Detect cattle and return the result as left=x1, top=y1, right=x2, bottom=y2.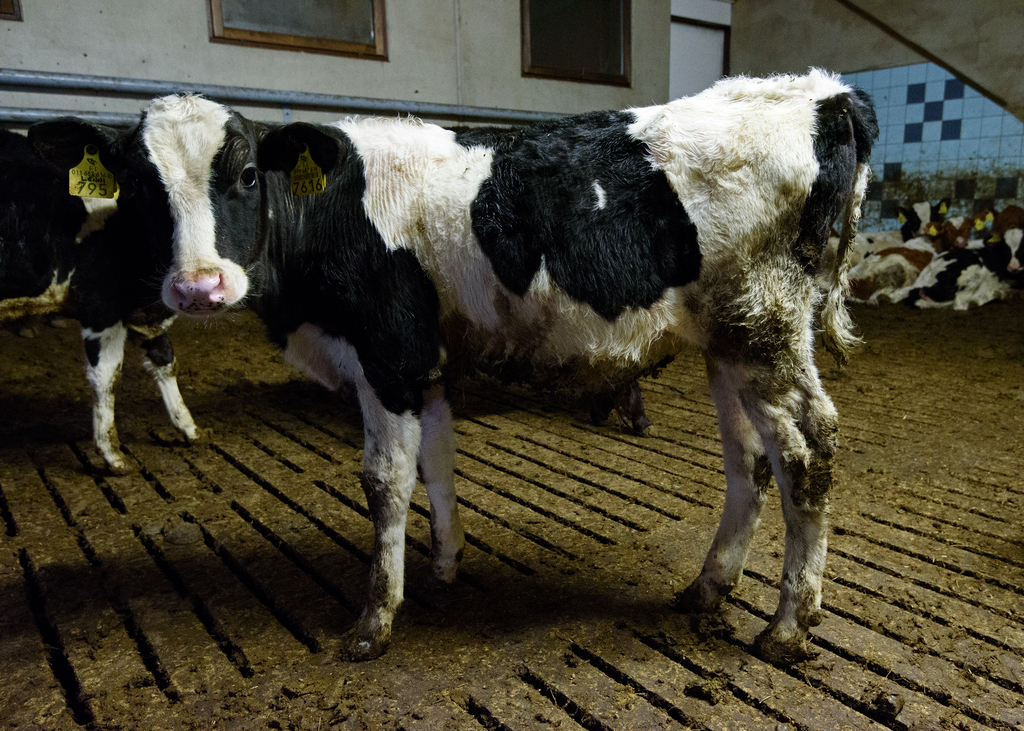
left=0, top=118, right=215, bottom=469.
